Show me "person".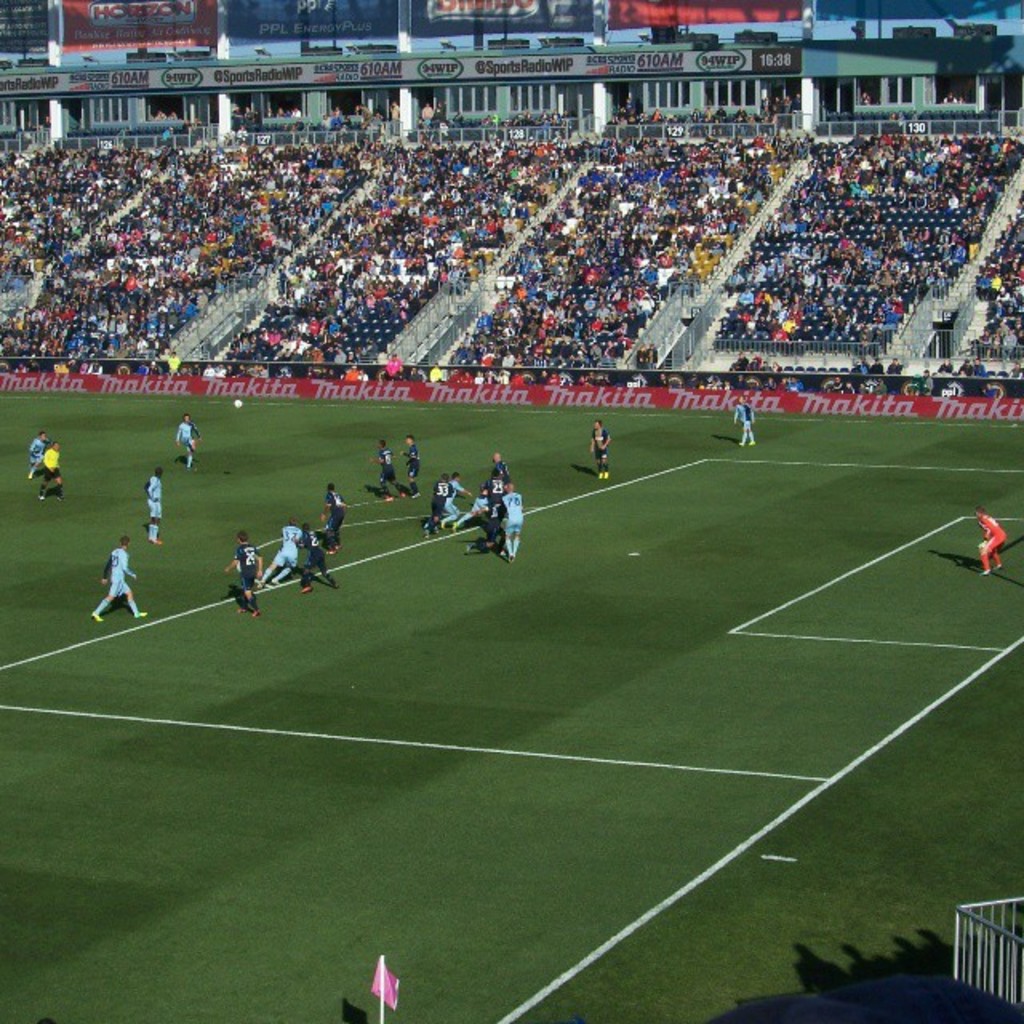
"person" is here: box(253, 509, 306, 586).
